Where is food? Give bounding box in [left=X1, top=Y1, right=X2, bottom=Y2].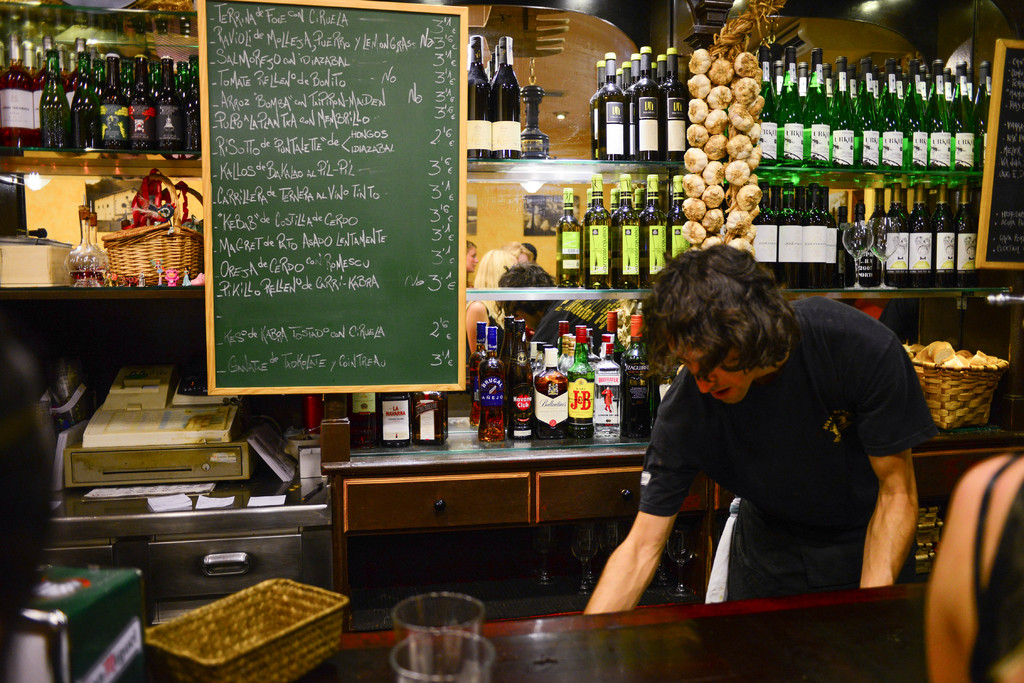
[left=684, top=120, right=708, bottom=147].
